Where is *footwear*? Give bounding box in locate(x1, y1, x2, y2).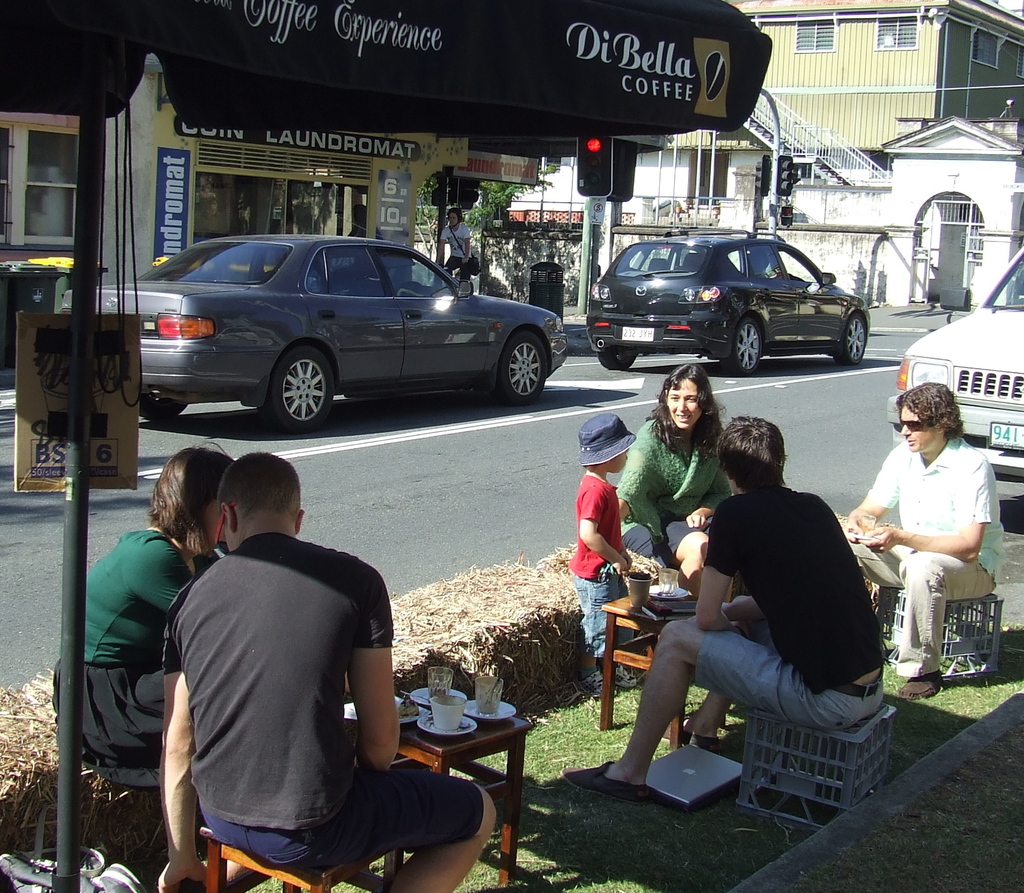
locate(613, 661, 636, 690).
